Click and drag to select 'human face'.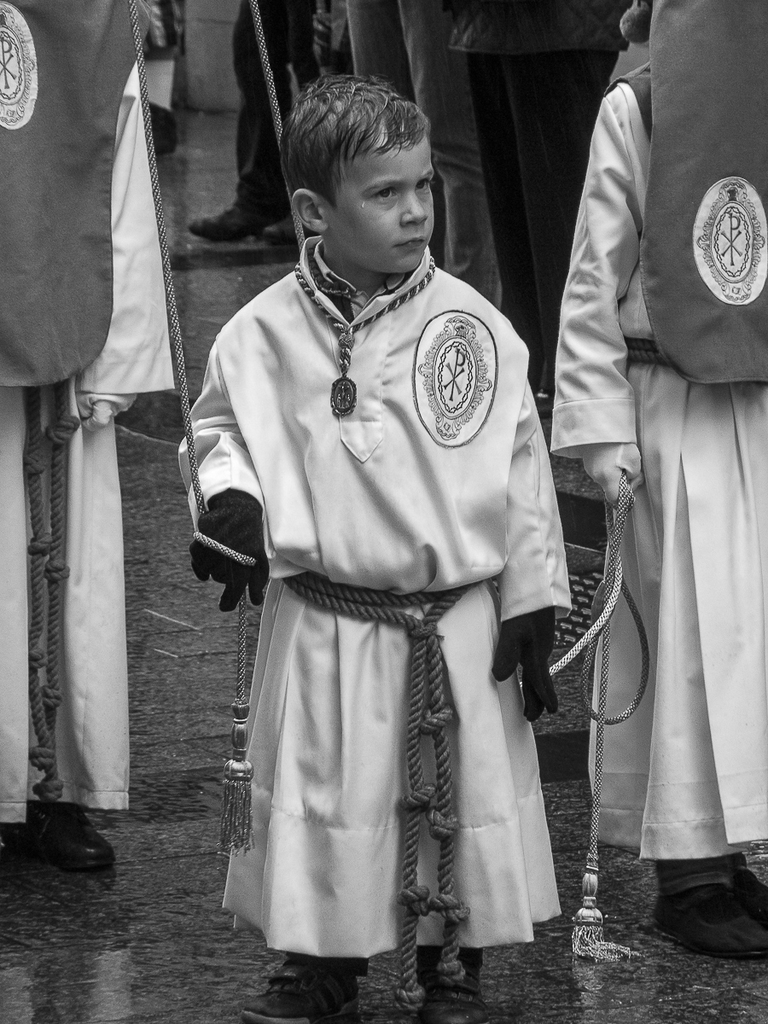
Selection: 329/136/433/273.
